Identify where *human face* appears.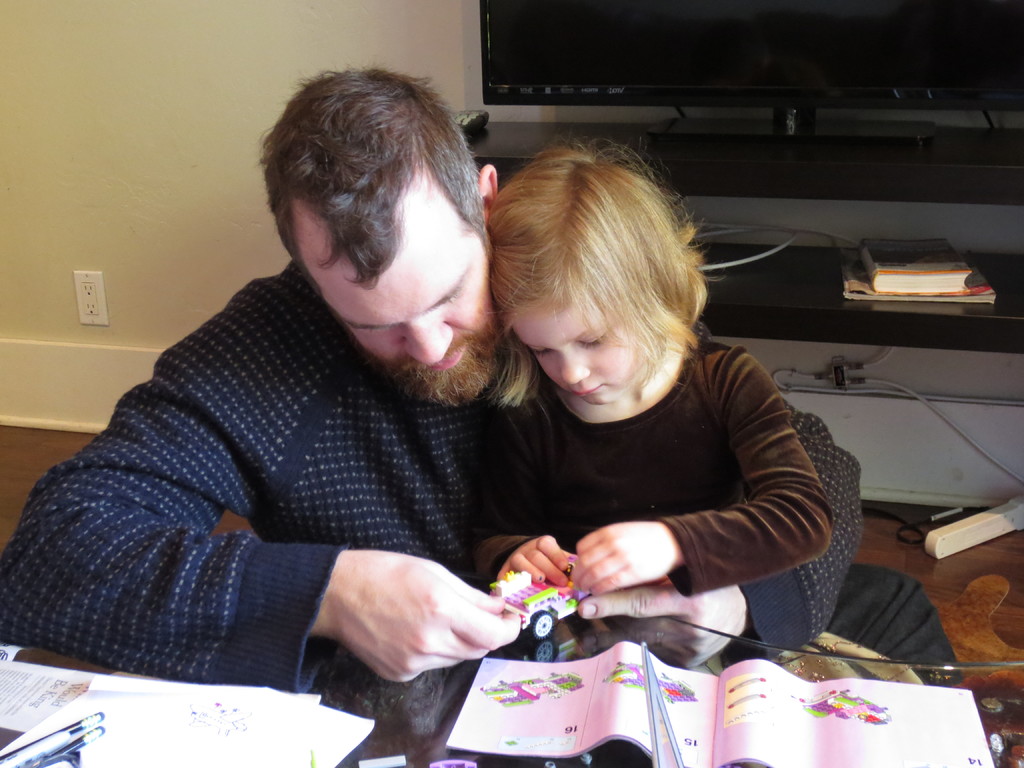
Appears at <bbox>509, 278, 646, 403</bbox>.
